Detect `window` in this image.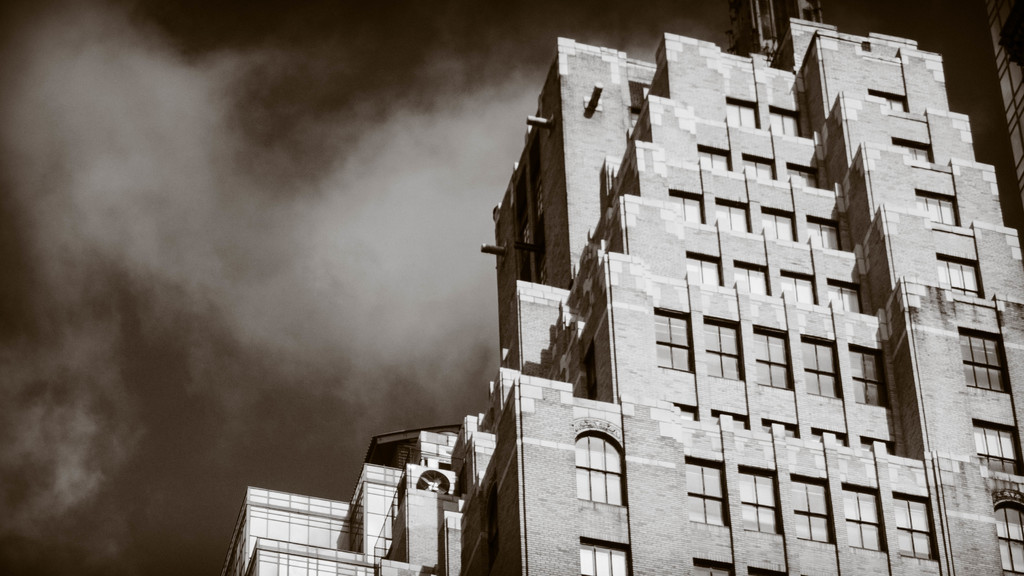
Detection: 807,218,840,254.
